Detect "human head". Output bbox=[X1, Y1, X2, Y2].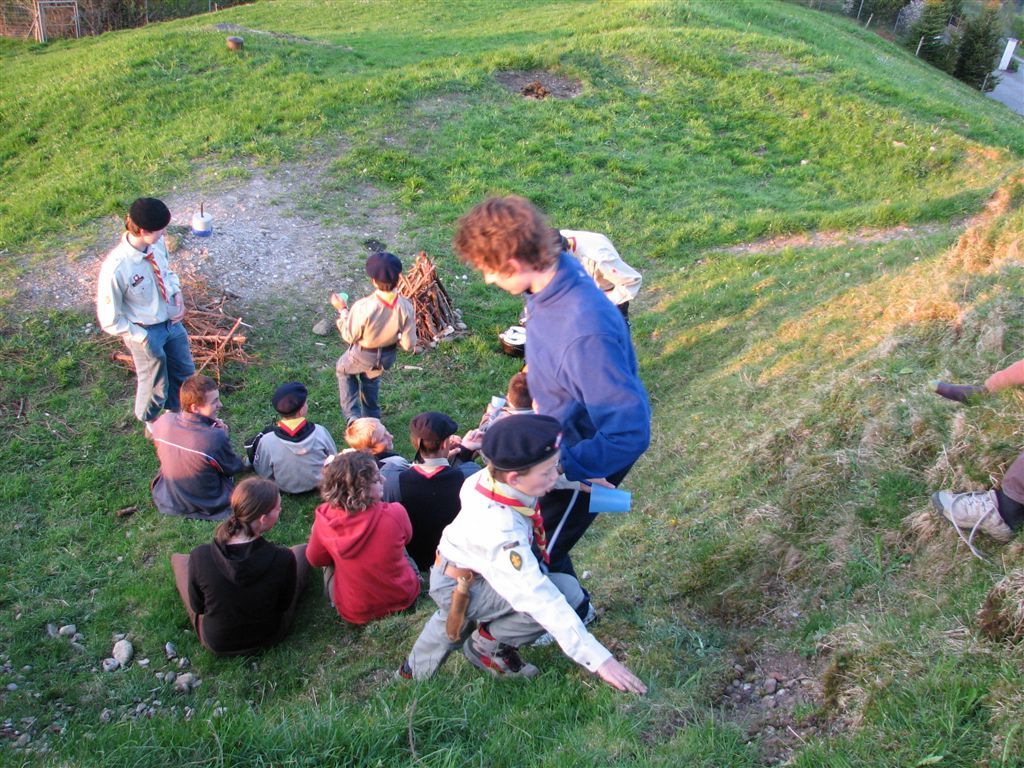
bbox=[453, 194, 558, 294].
